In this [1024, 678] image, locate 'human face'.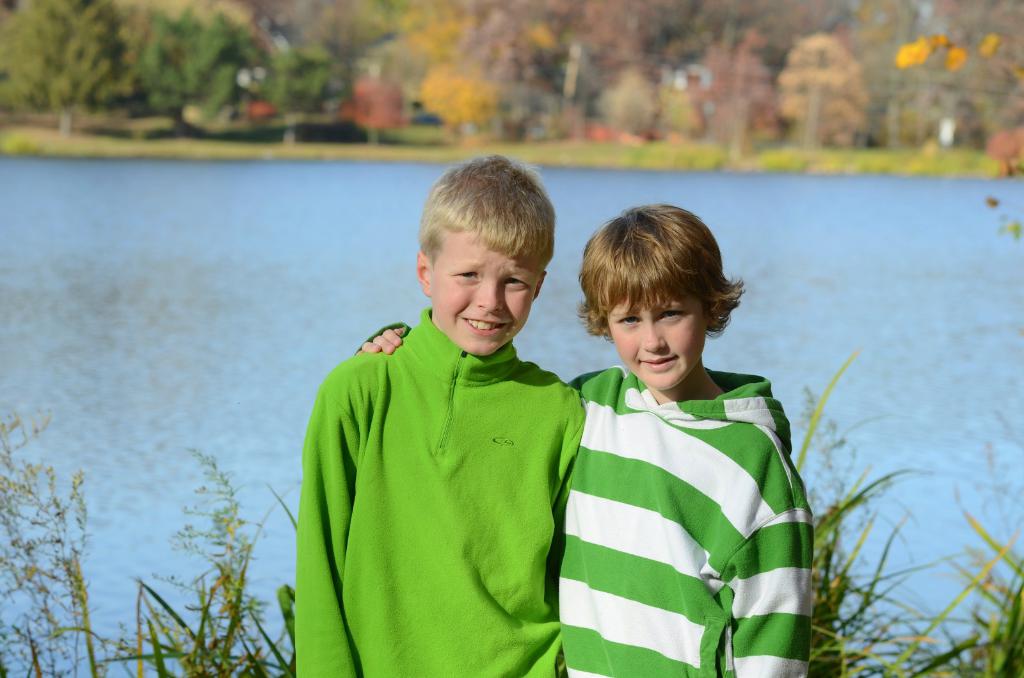
Bounding box: x1=430, y1=234, x2=538, y2=355.
